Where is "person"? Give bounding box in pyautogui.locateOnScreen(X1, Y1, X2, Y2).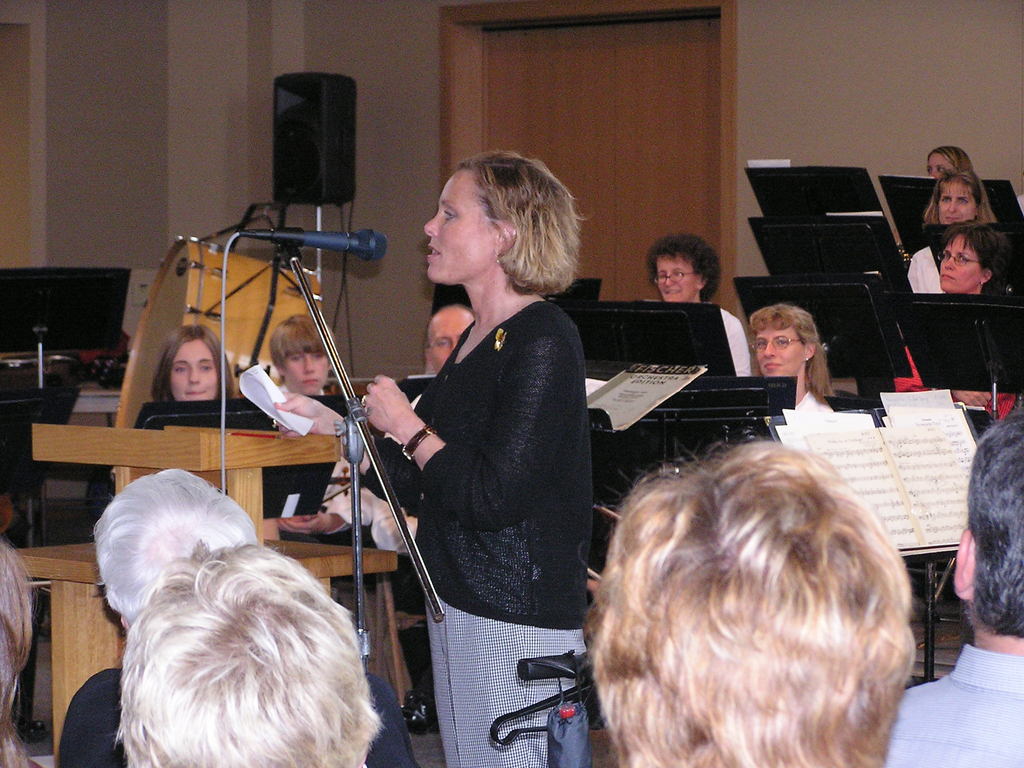
pyautogui.locateOnScreen(646, 232, 757, 378).
